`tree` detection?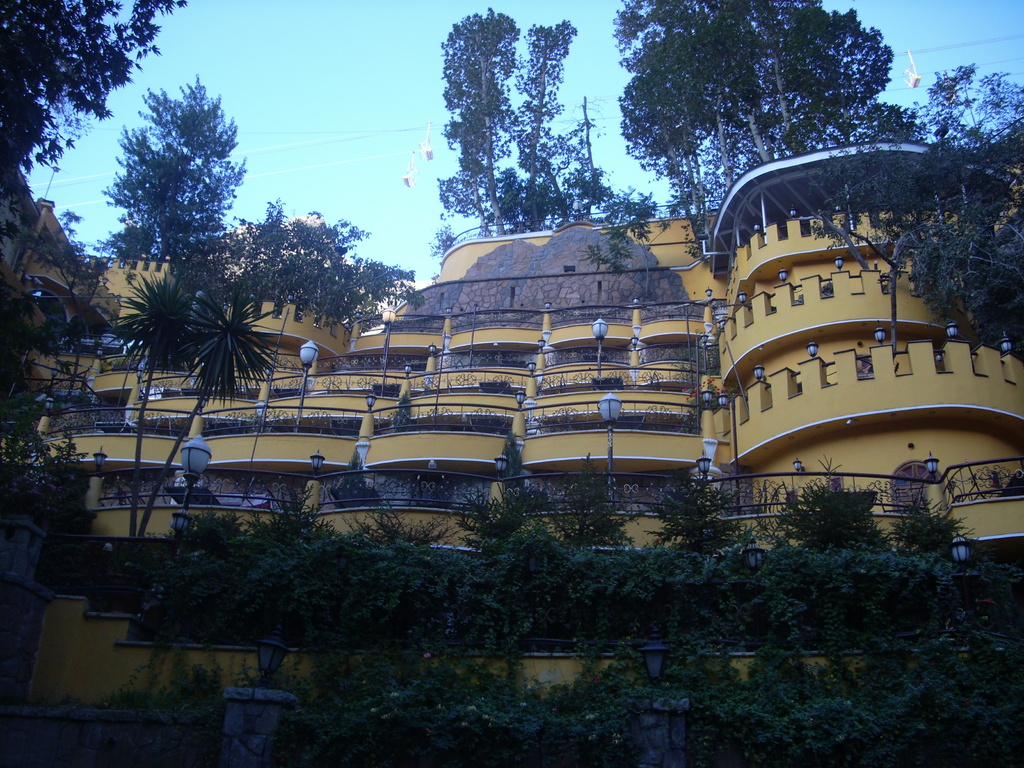
l=578, t=188, r=682, b=304
